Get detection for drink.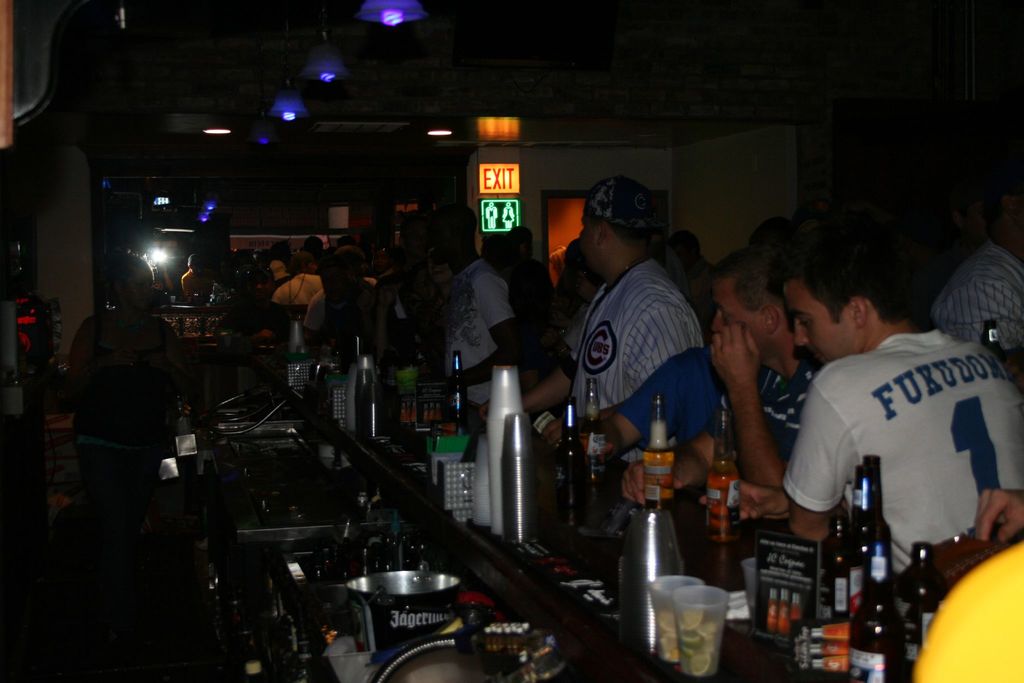
Detection: Rect(794, 593, 803, 621).
